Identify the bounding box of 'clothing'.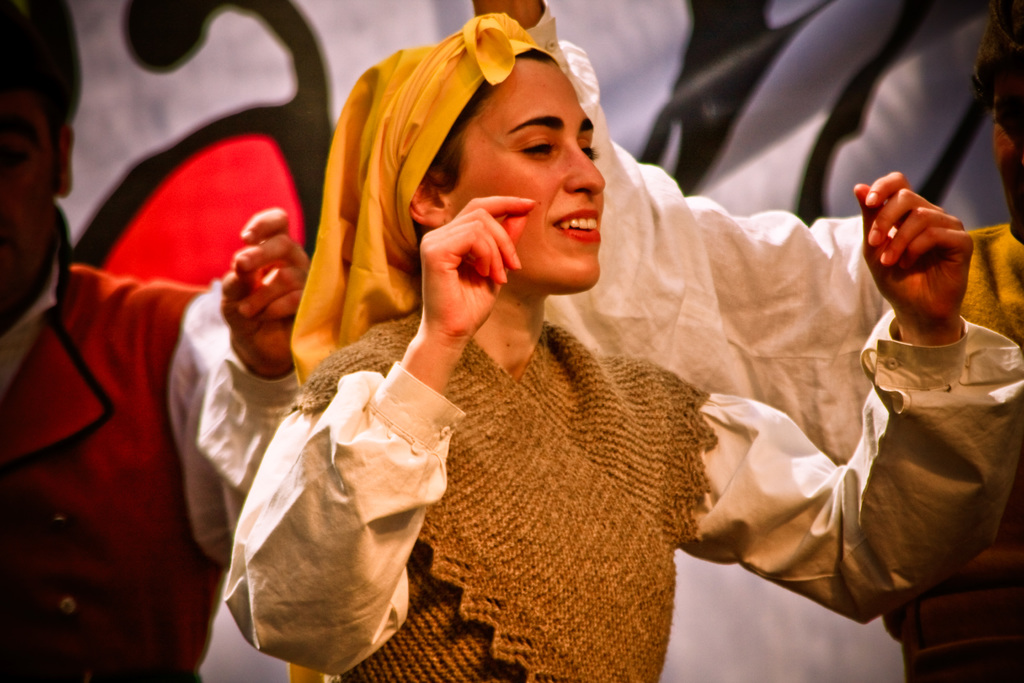
bbox=(538, 0, 1023, 682).
